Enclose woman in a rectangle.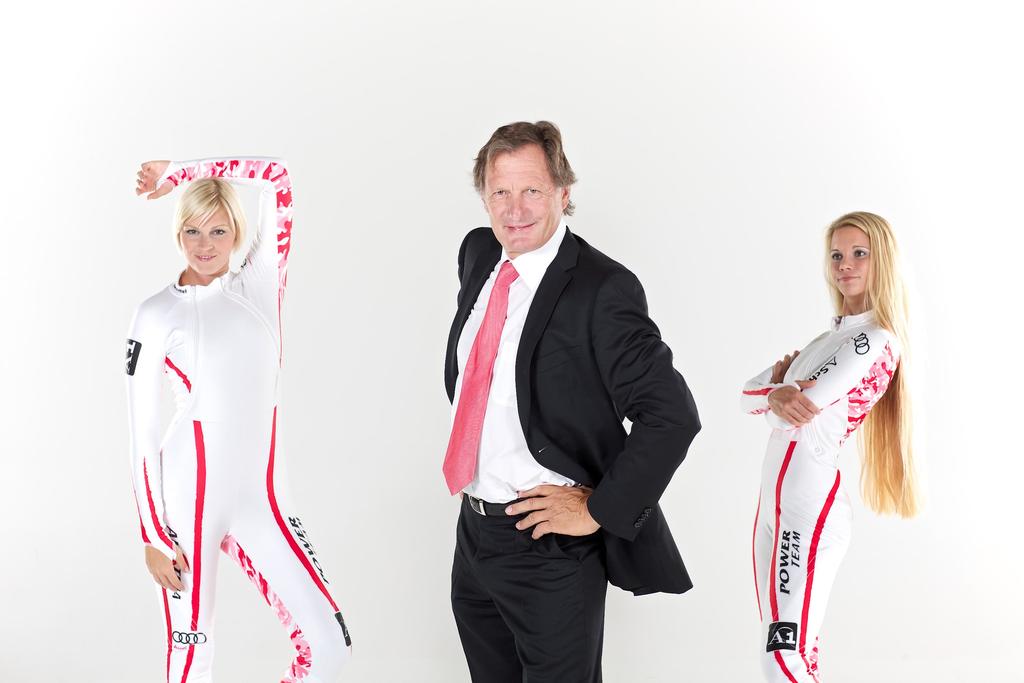
(125,152,359,682).
